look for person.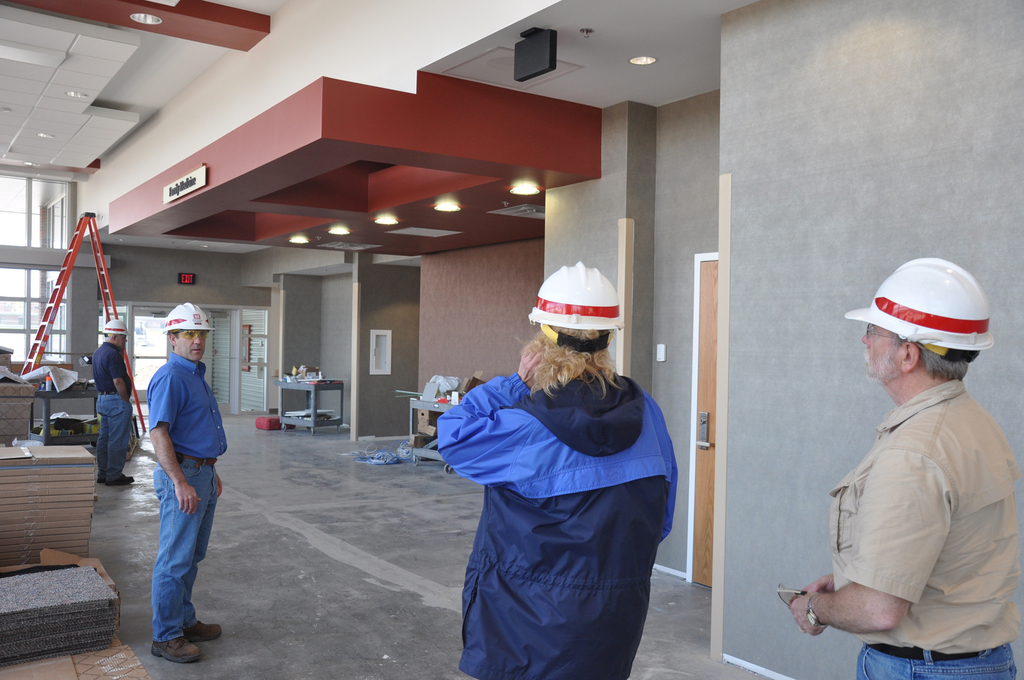
Found: crop(436, 258, 682, 679).
